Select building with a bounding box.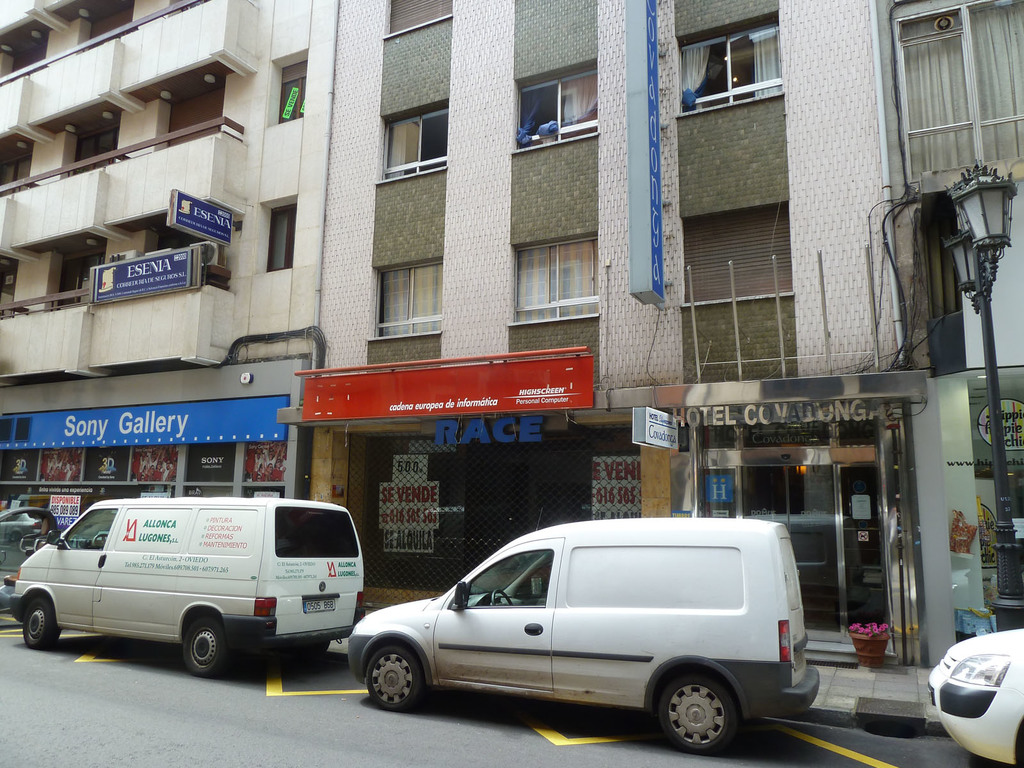
{"x1": 888, "y1": 0, "x2": 1023, "y2": 645}.
